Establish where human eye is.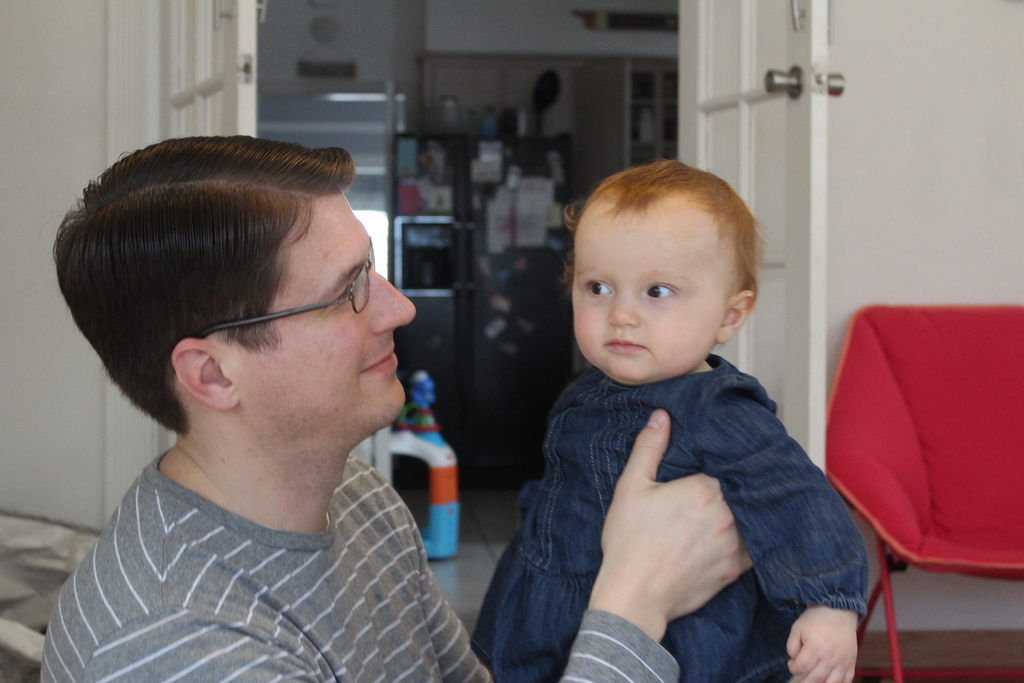
Established at region(575, 274, 614, 300).
